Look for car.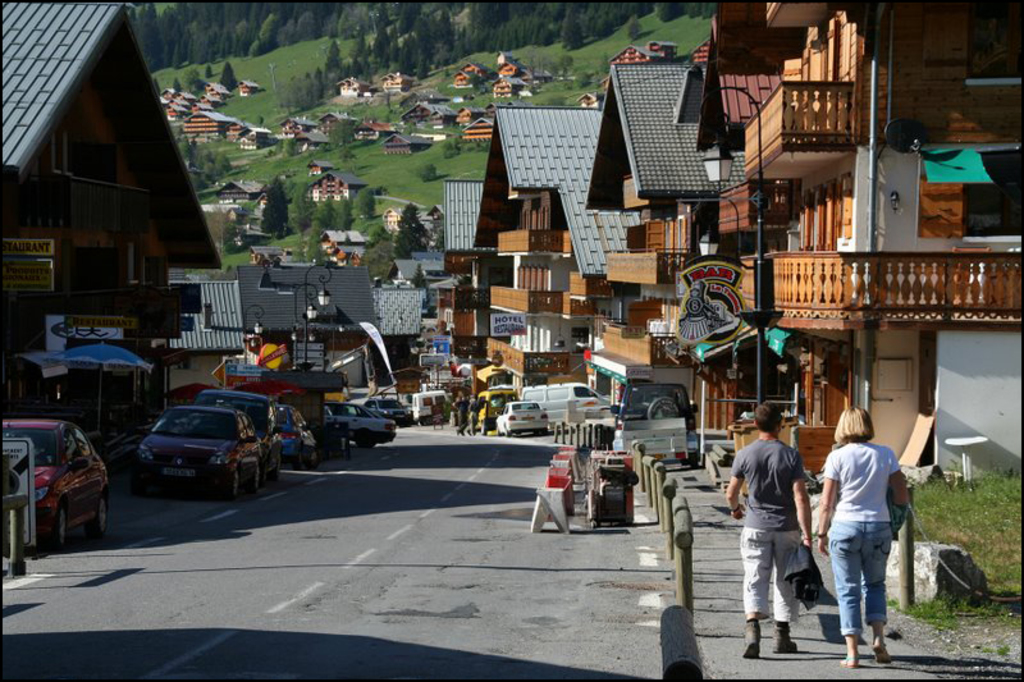
Found: 495, 399, 549, 438.
